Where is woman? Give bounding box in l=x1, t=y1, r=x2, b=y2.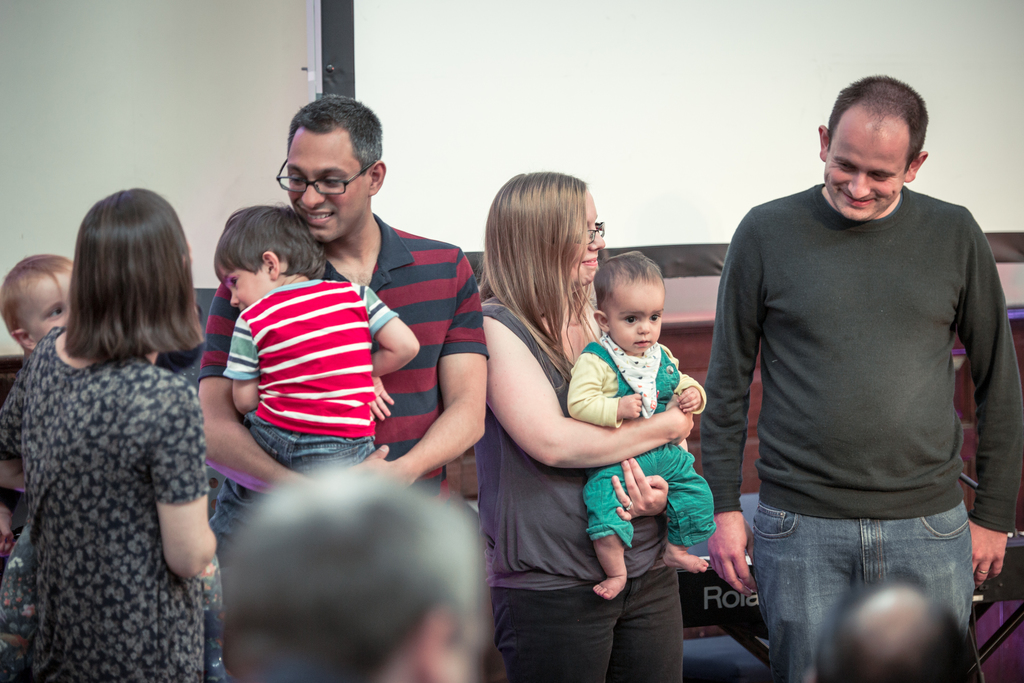
l=0, t=181, r=233, b=682.
